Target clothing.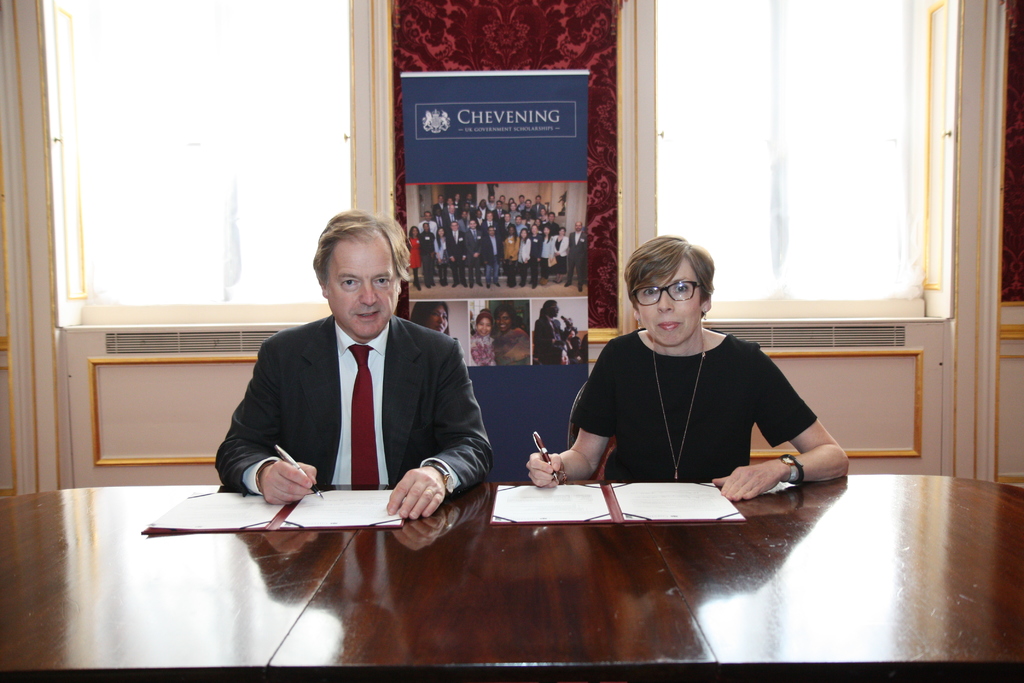
Target region: box=[232, 317, 390, 491].
